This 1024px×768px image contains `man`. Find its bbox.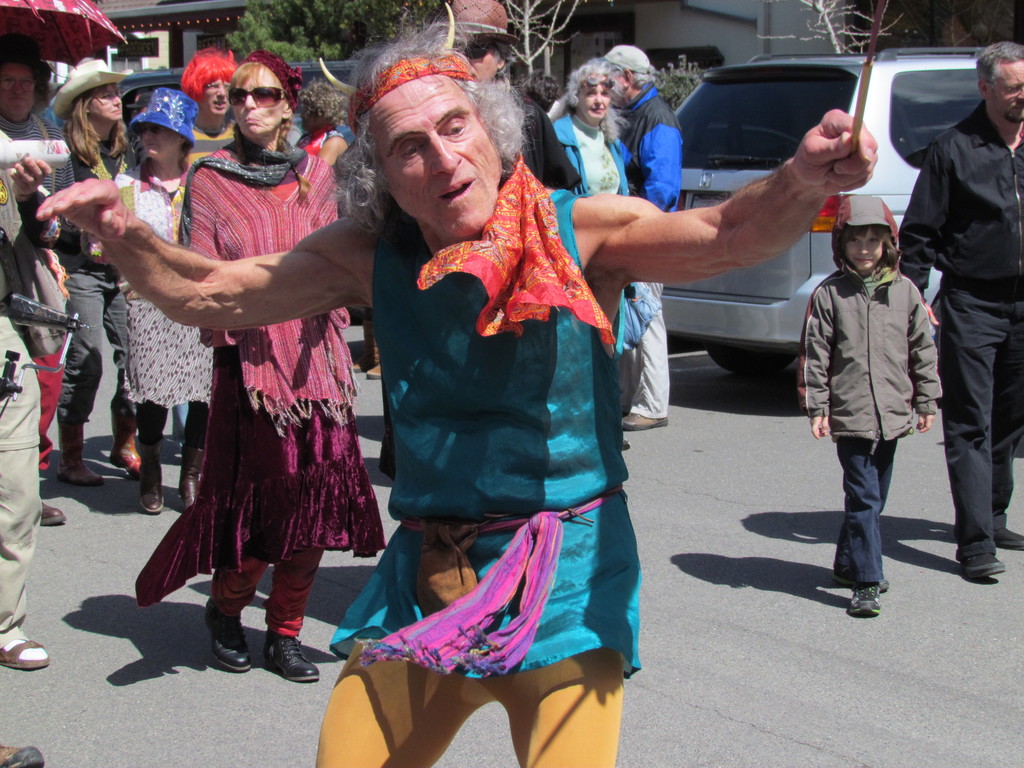
[918,0,1020,601].
